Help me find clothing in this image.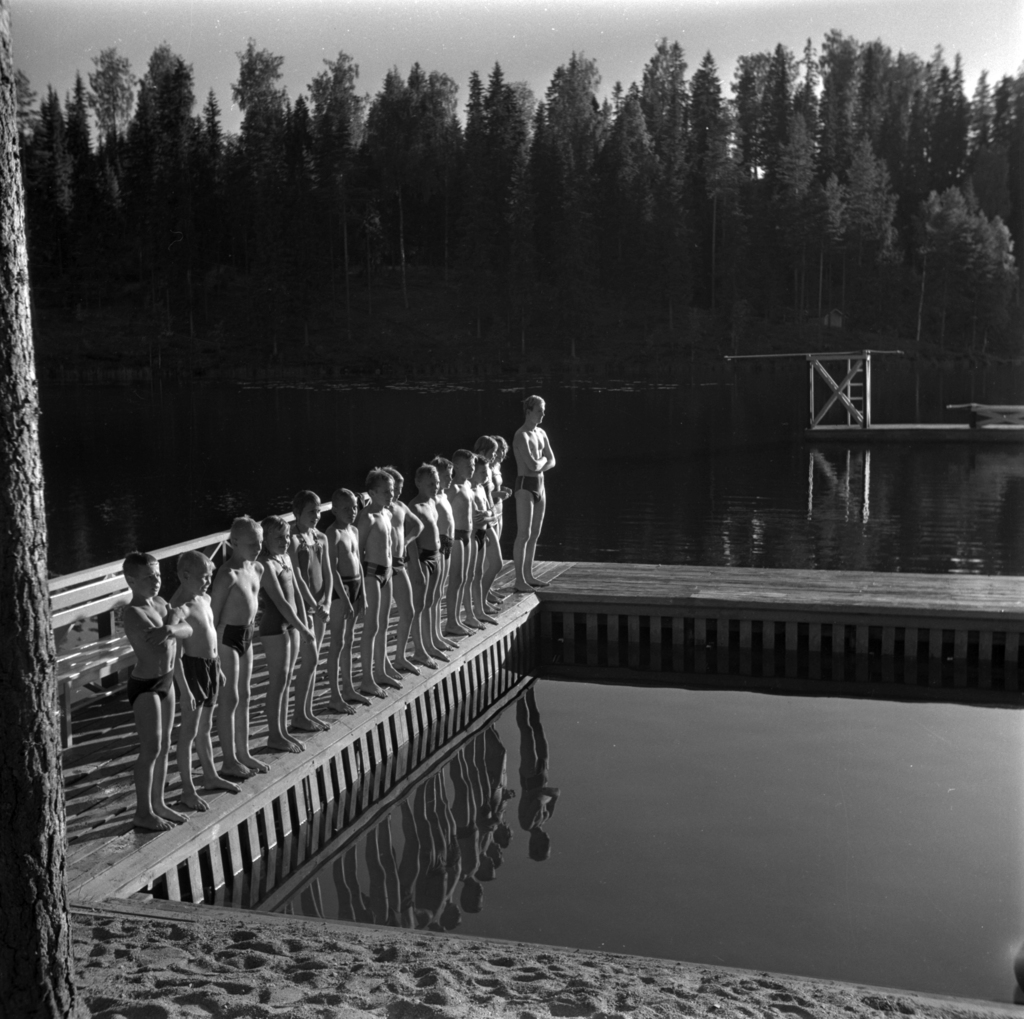
Found it: bbox=[475, 530, 491, 549].
